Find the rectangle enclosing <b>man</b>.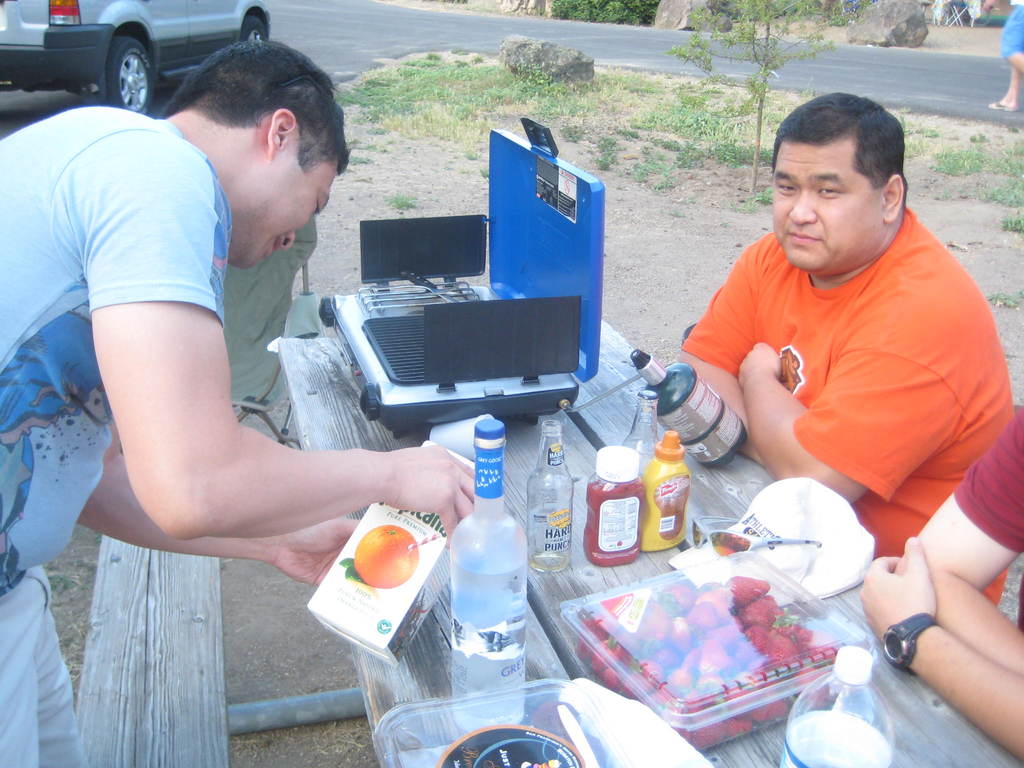
bbox=[660, 97, 1013, 602].
